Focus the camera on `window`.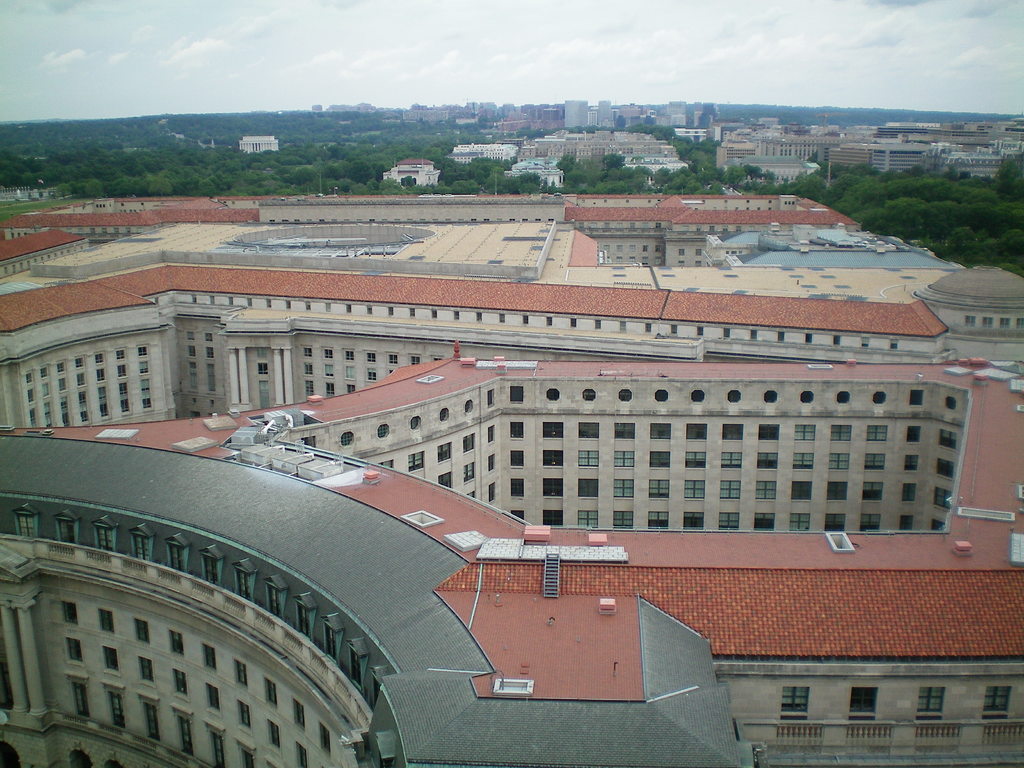
Focus region: box=[901, 514, 913, 532].
